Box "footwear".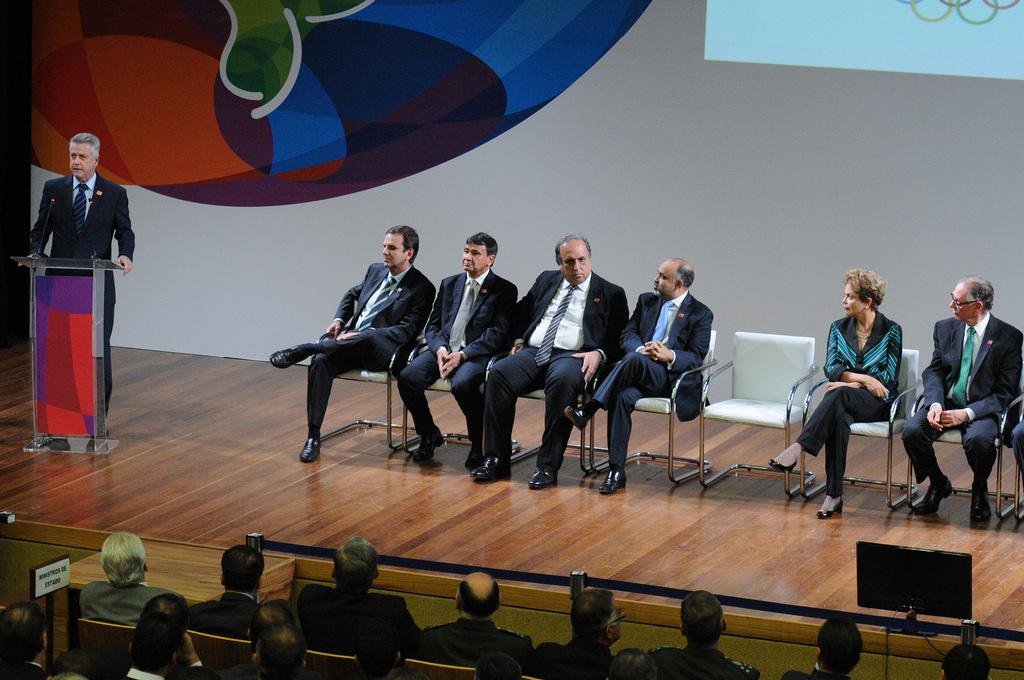
[528,467,557,485].
